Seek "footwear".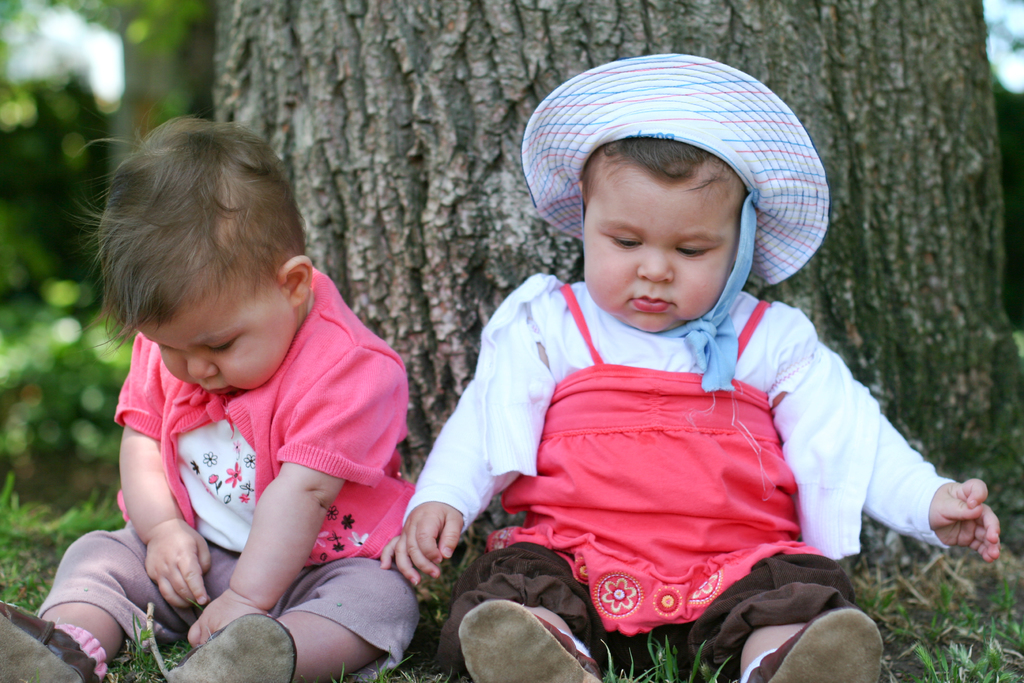
bbox=(143, 600, 298, 682).
